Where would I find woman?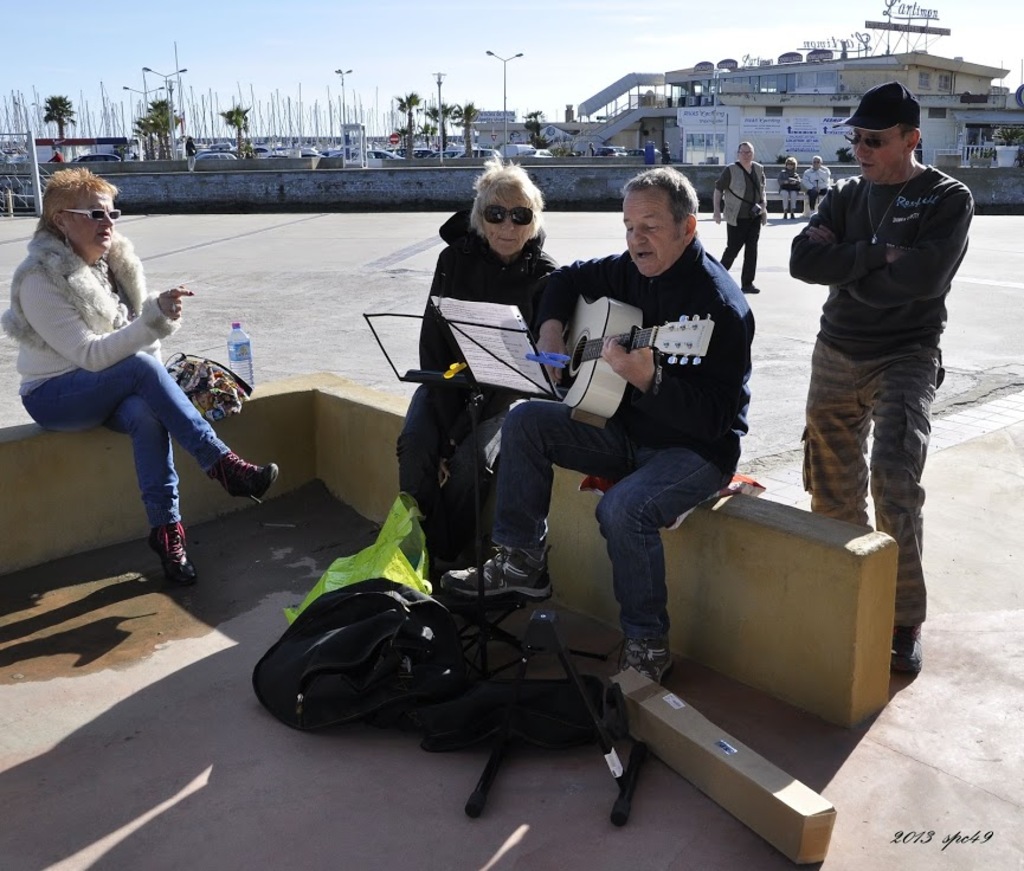
At {"left": 391, "top": 151, "right": 560, "bottom": 575}.
